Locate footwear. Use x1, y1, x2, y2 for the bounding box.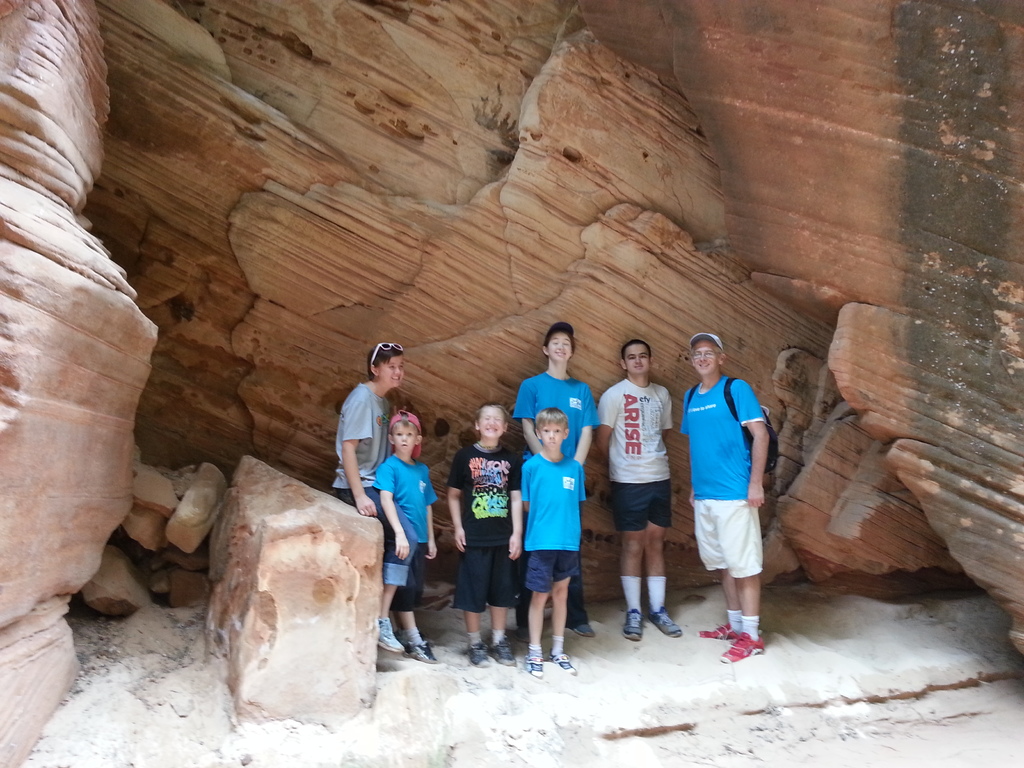
524, 656, 544, 676.
